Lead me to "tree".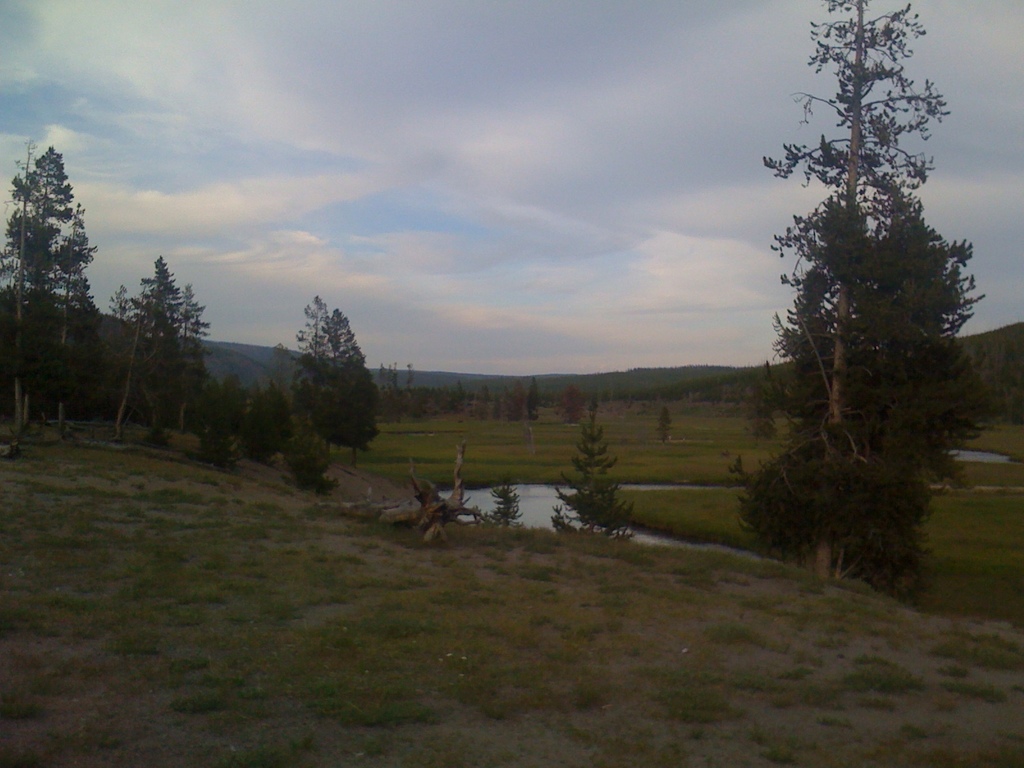
Lead to Rect(0, 144, 76, 325).
